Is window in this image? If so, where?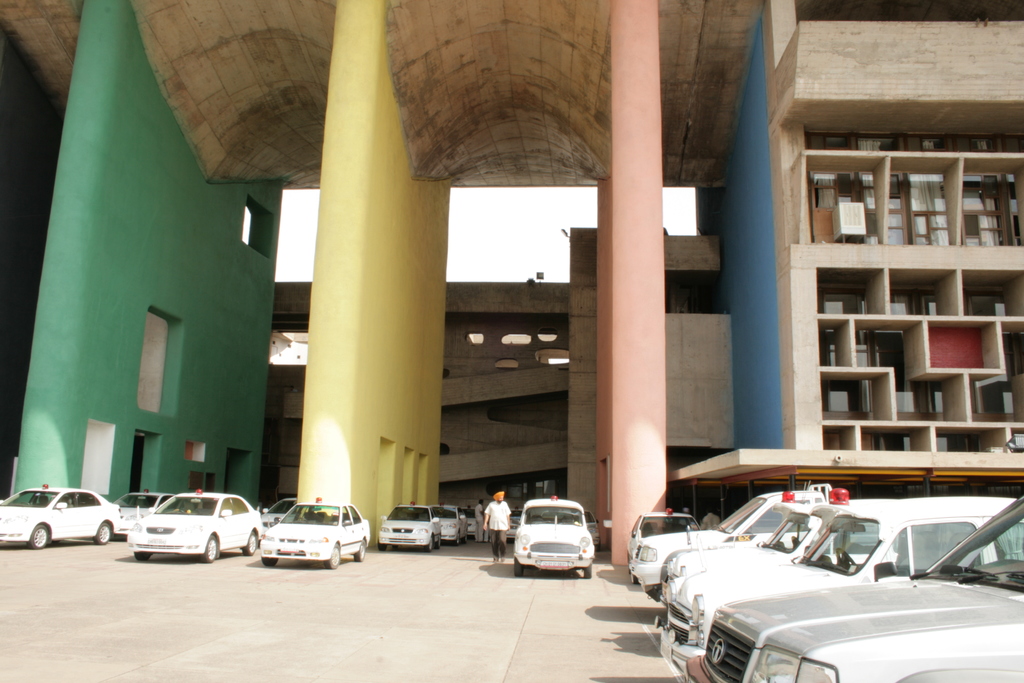
Yes, at x1=344, y1=507, x2=352, y2=528.
